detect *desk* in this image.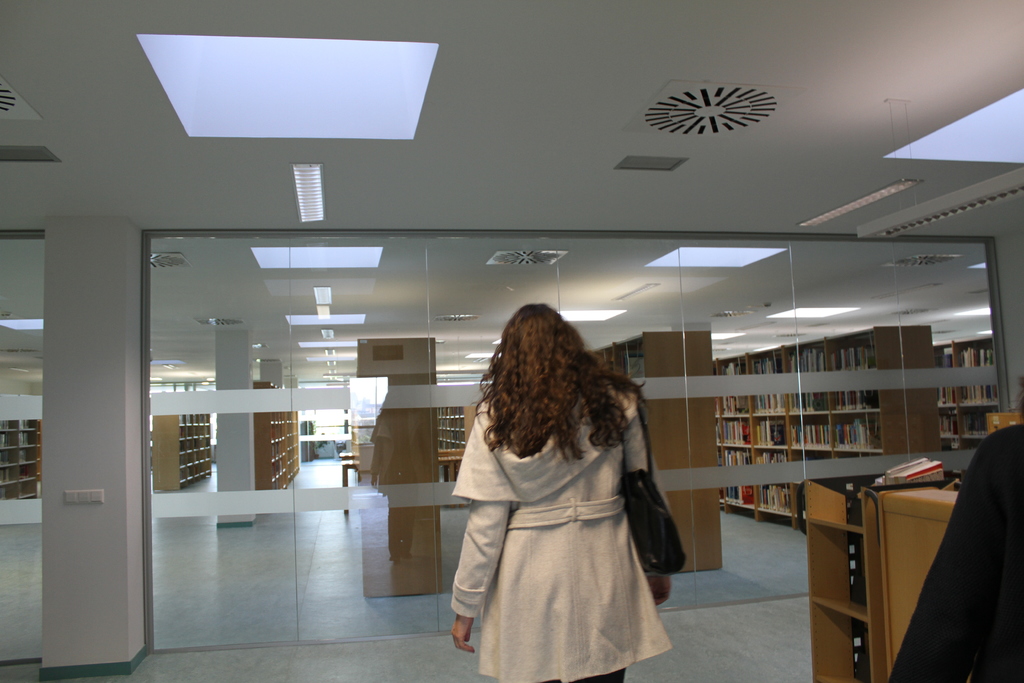
Detection: {"left": 716, "top": 373, "right": 1005, "bottom": 632}.
